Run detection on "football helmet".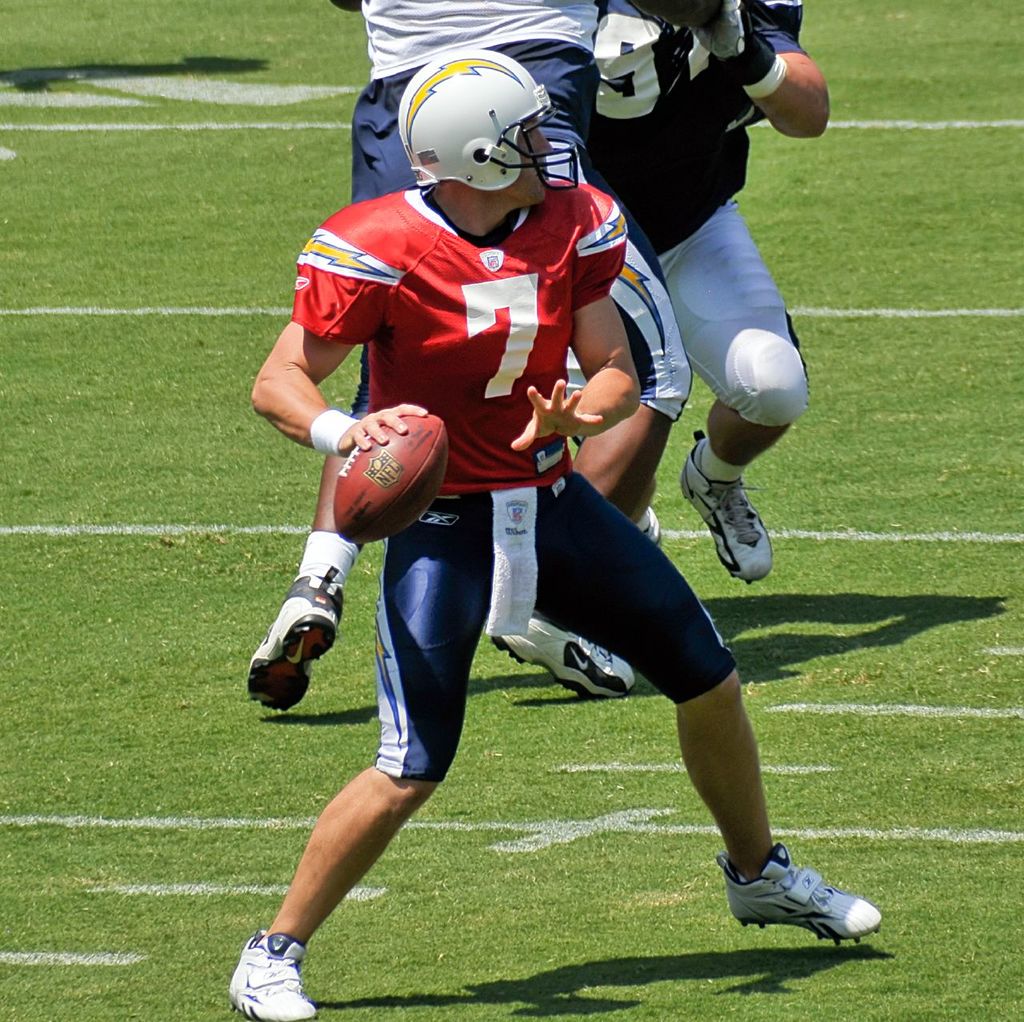
Result: <region>390, 53, 587, 190</region>.
